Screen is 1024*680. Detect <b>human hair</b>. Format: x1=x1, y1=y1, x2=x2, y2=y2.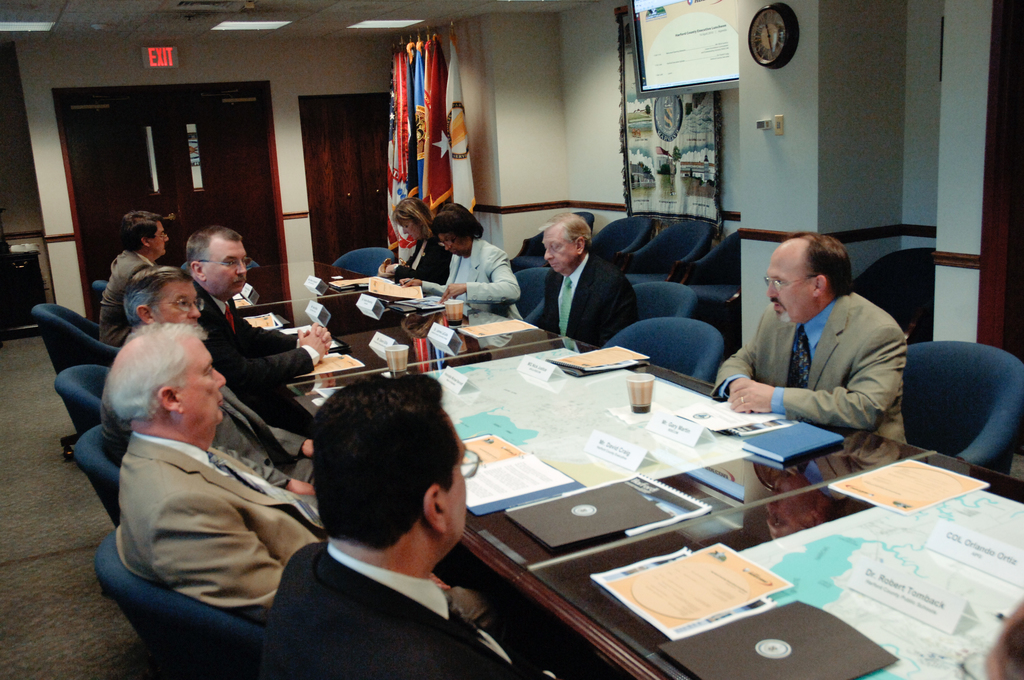
x1=308, y1=371, x2=461, y2=555.
